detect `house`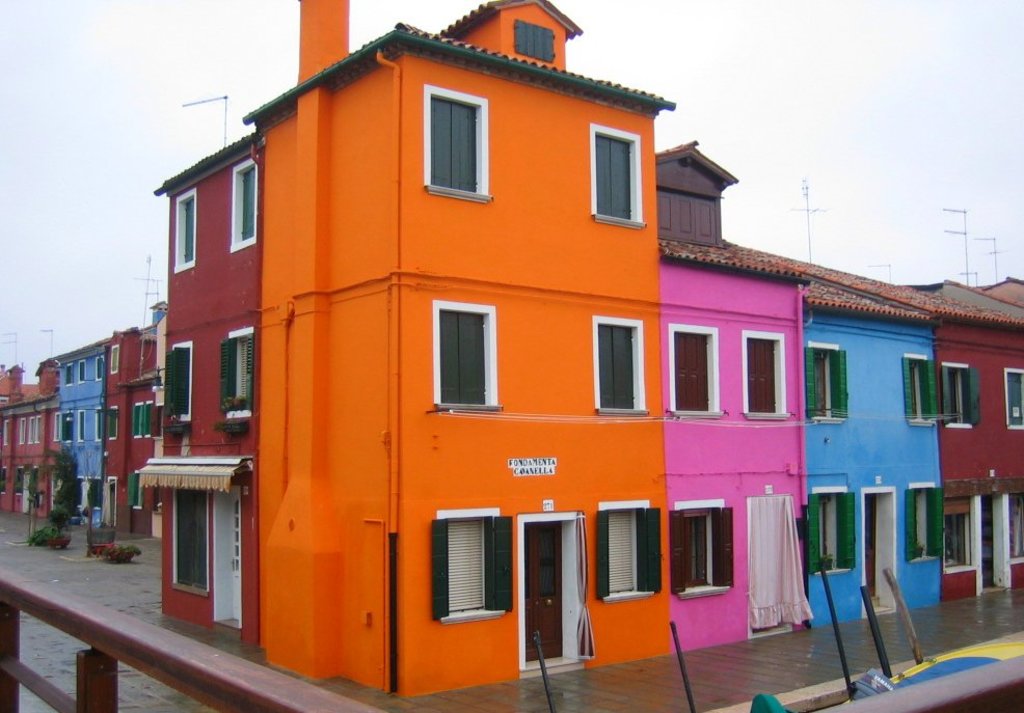
bbox=(11, 257, 195, 574)
